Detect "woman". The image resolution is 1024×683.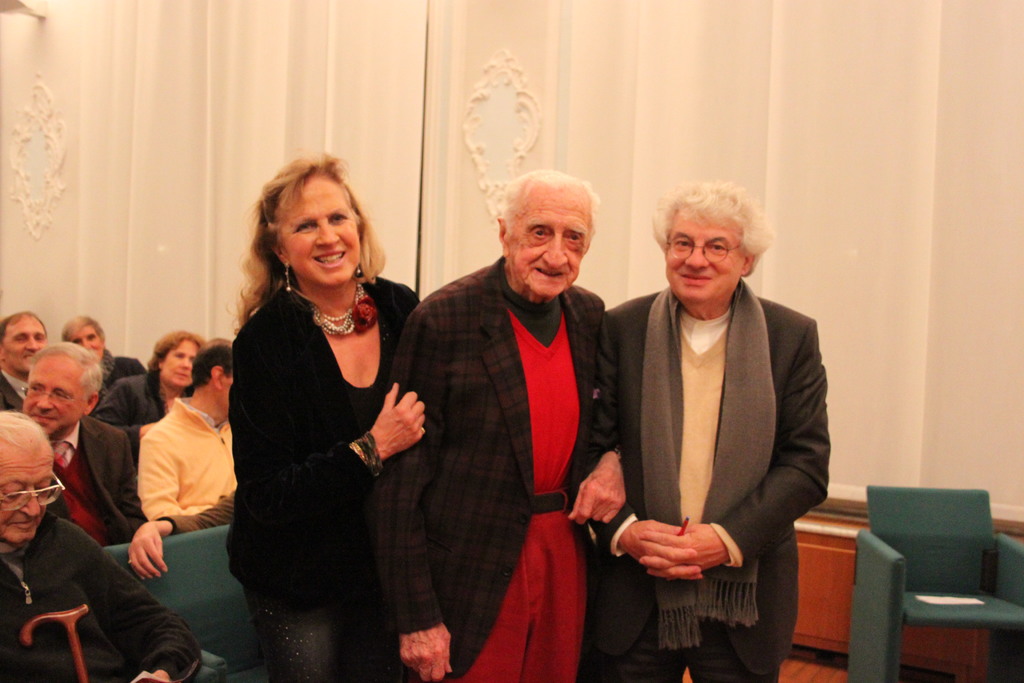
detection(95, 325, 205, 447).
